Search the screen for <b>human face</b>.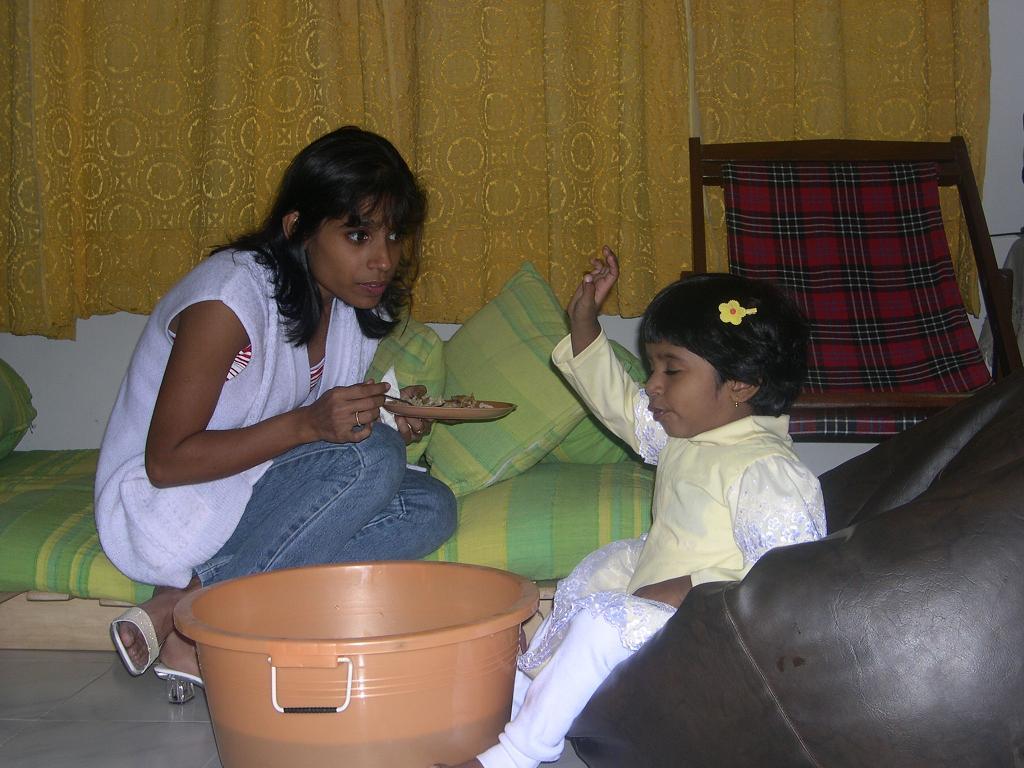
Found at bbox=[312, 204, 405, 307].
